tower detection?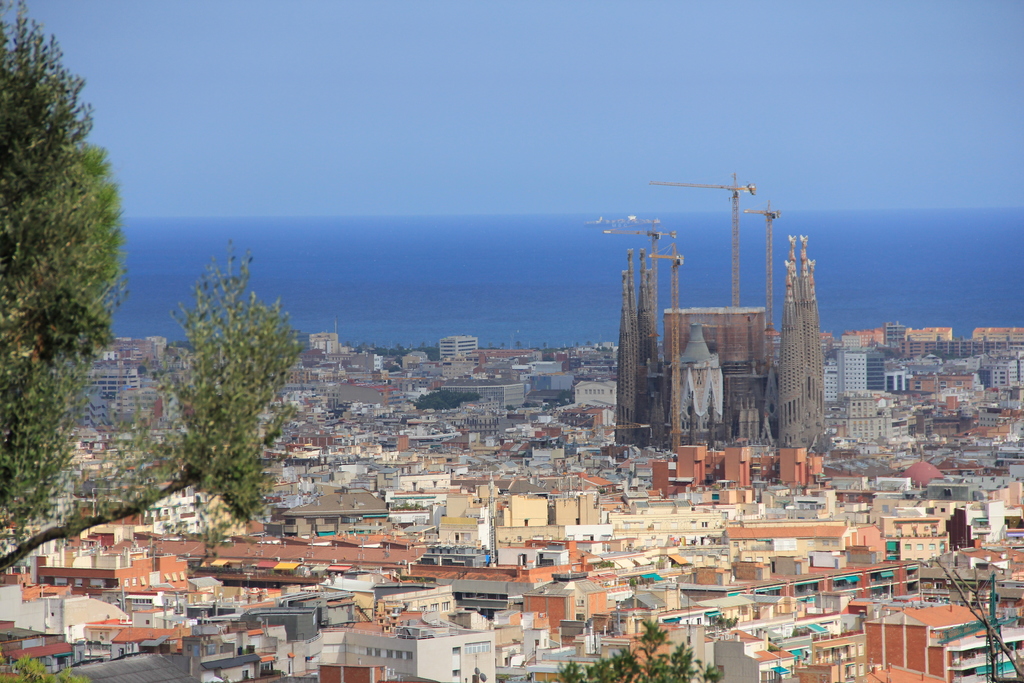
bbox=[74, 395, 116, 427]
